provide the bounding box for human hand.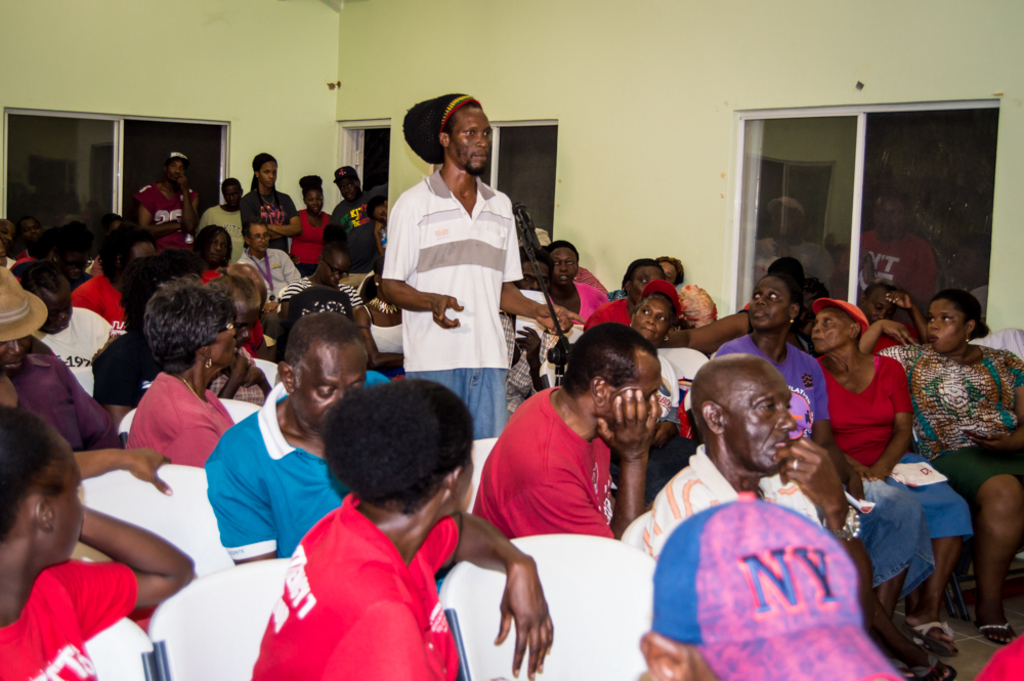
[left=769, top=436, right=848, bottom=513].
